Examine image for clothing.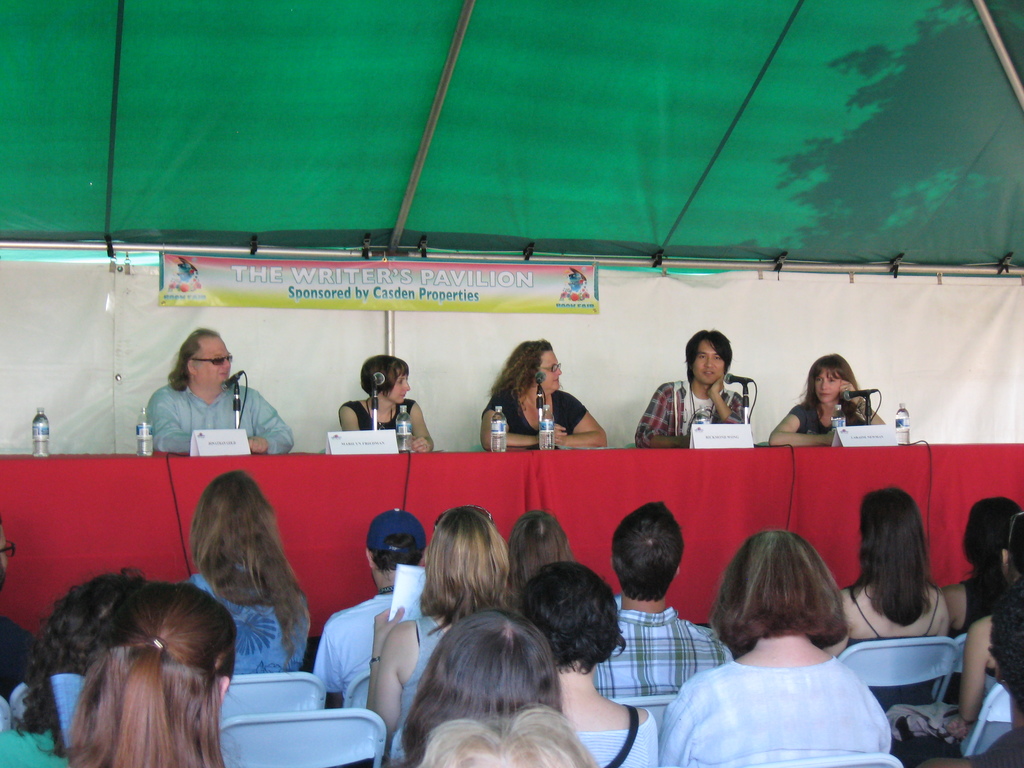
Examination result: bbox=(0, 728, 70, 767).
